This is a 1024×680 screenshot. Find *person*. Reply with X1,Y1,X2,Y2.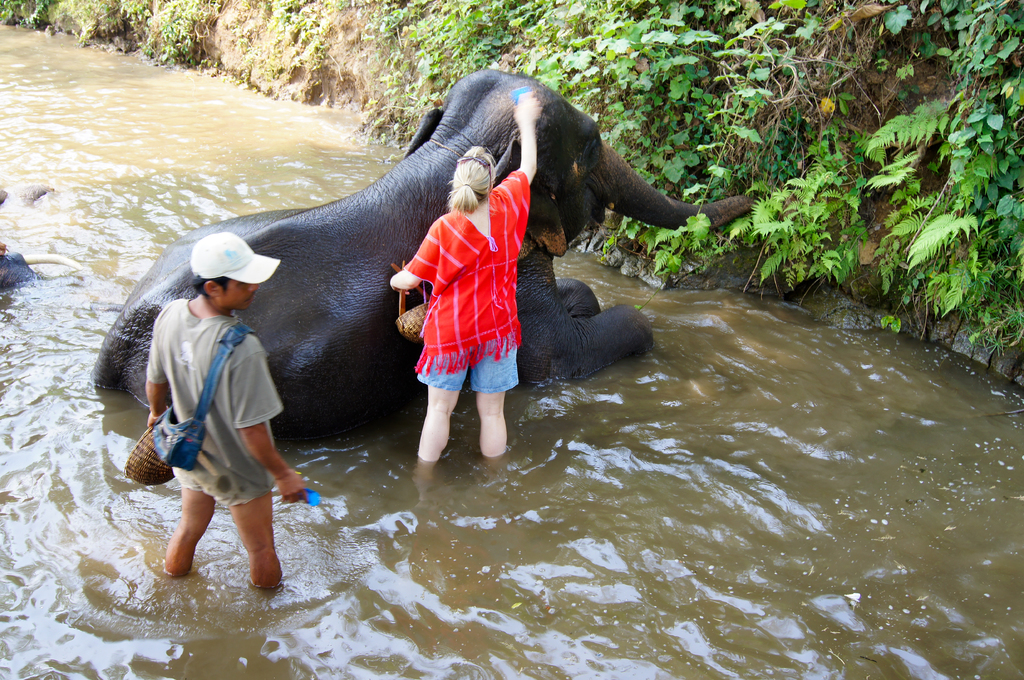
383,80,543,461.
